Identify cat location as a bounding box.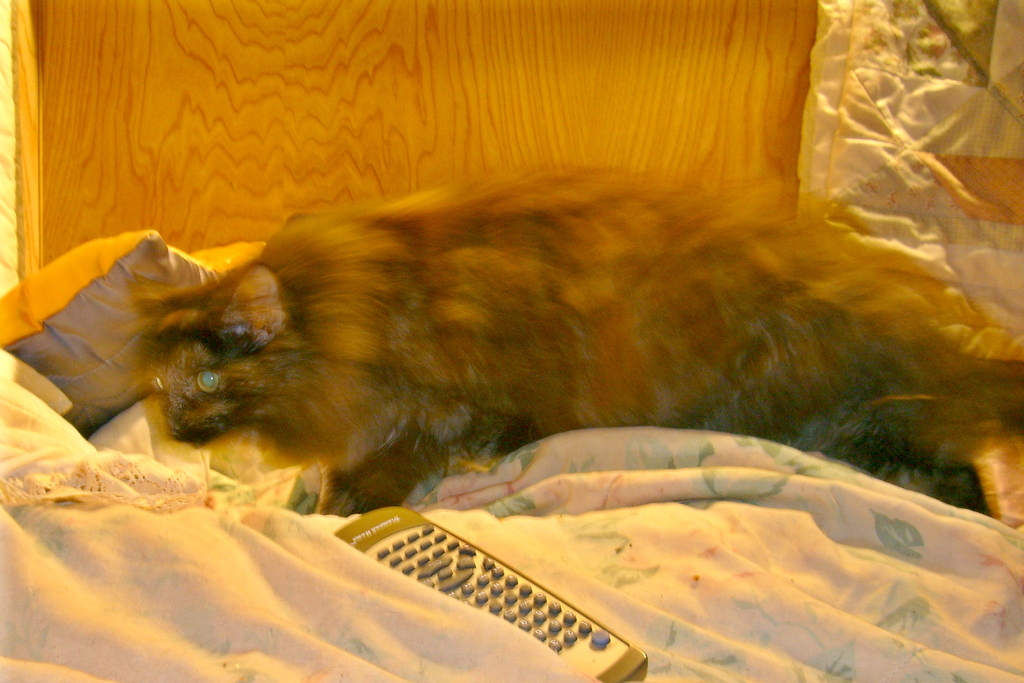
box(147, 157, 1023, 518).
